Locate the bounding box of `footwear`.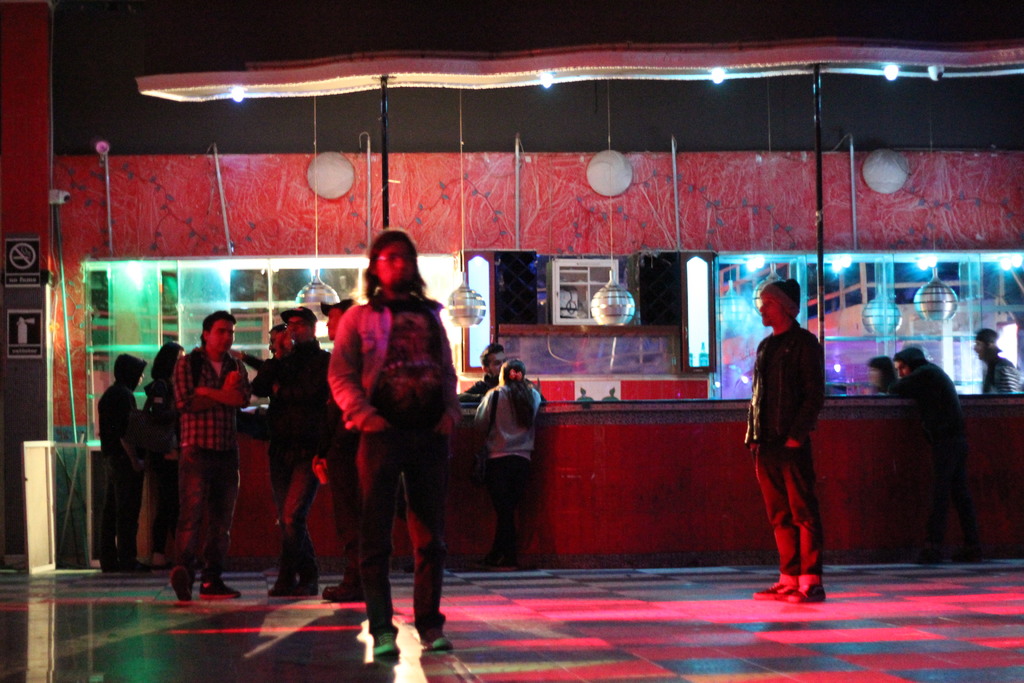
Bounding box: box(104, 561, 133, 573).
